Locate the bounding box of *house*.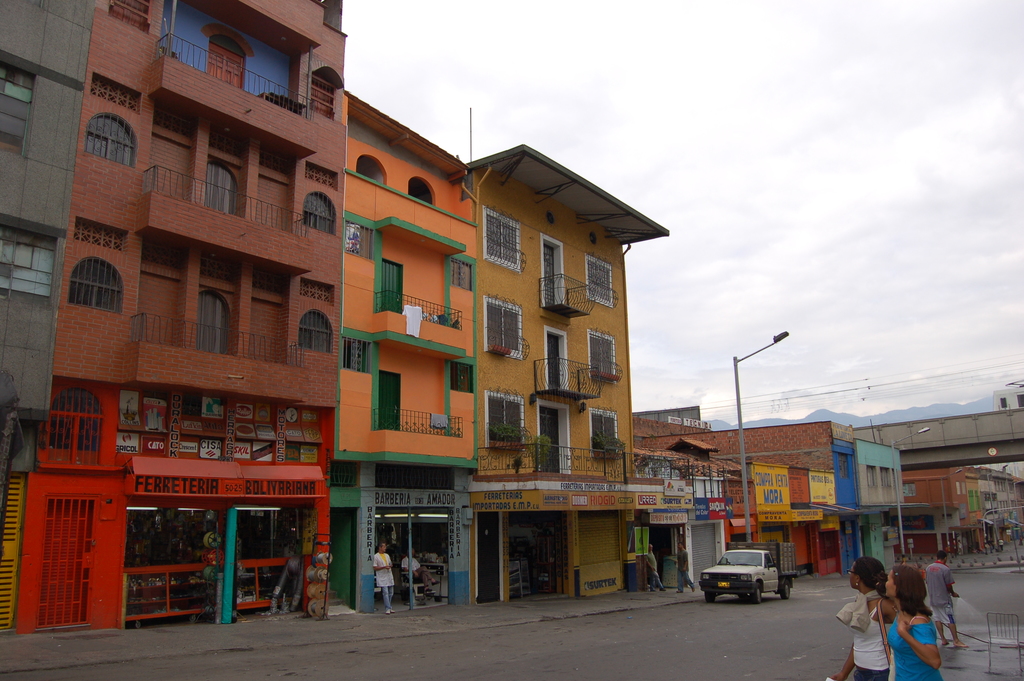
Bounding box: x1=990, y1=479, x2=1016, y2=556.
